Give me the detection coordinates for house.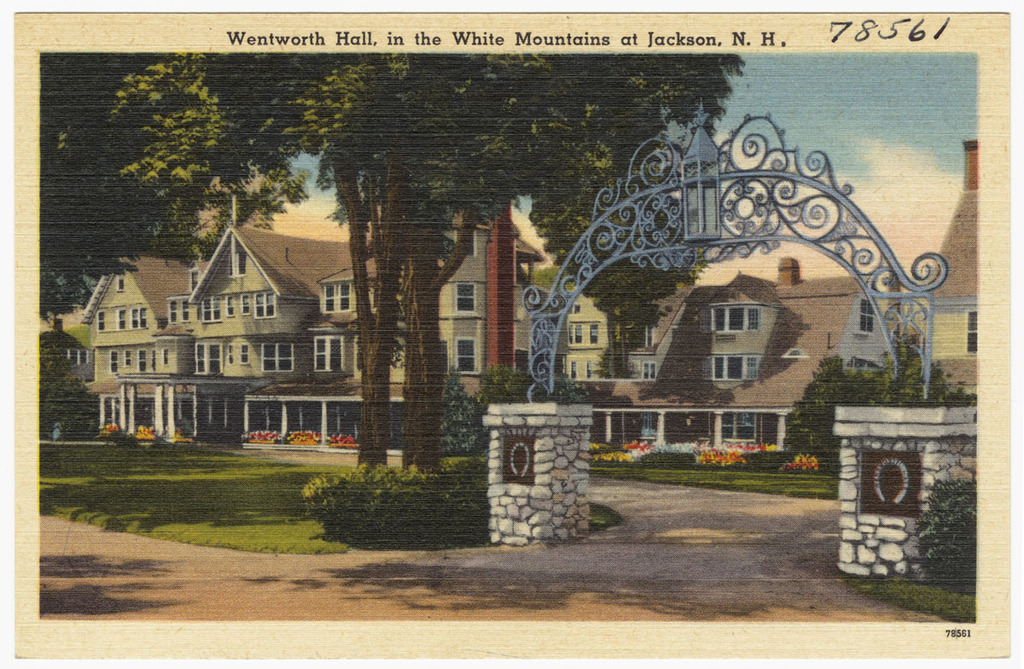
88:227:196:440.
